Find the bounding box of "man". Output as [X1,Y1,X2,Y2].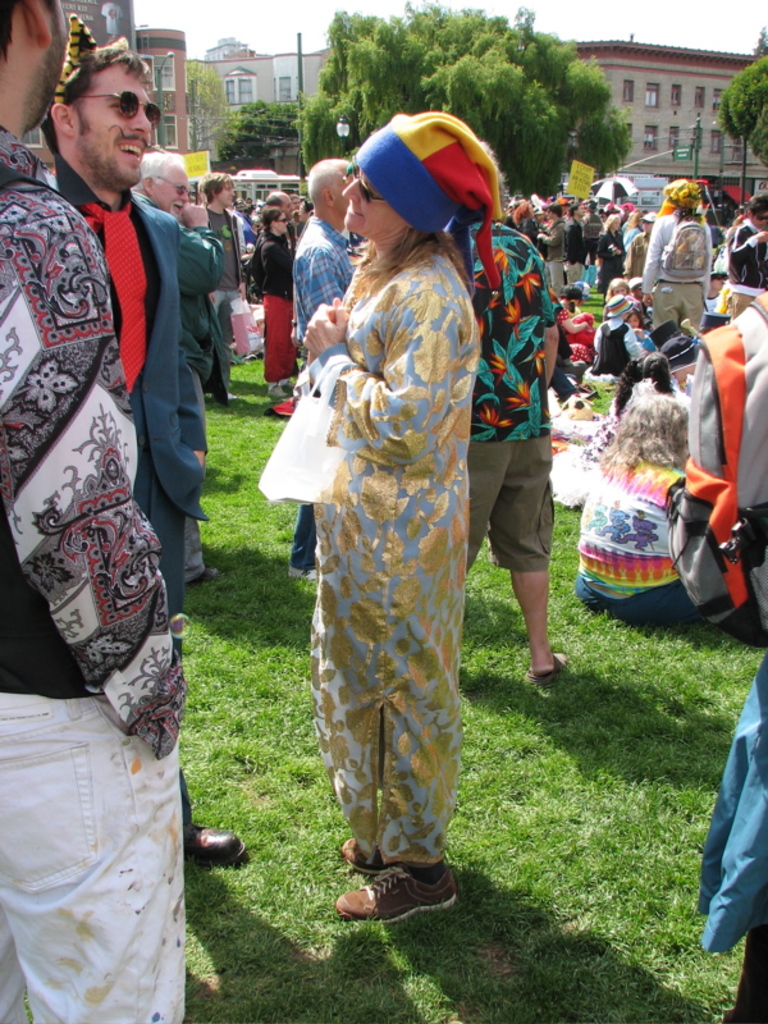
[127,146,221,585].
